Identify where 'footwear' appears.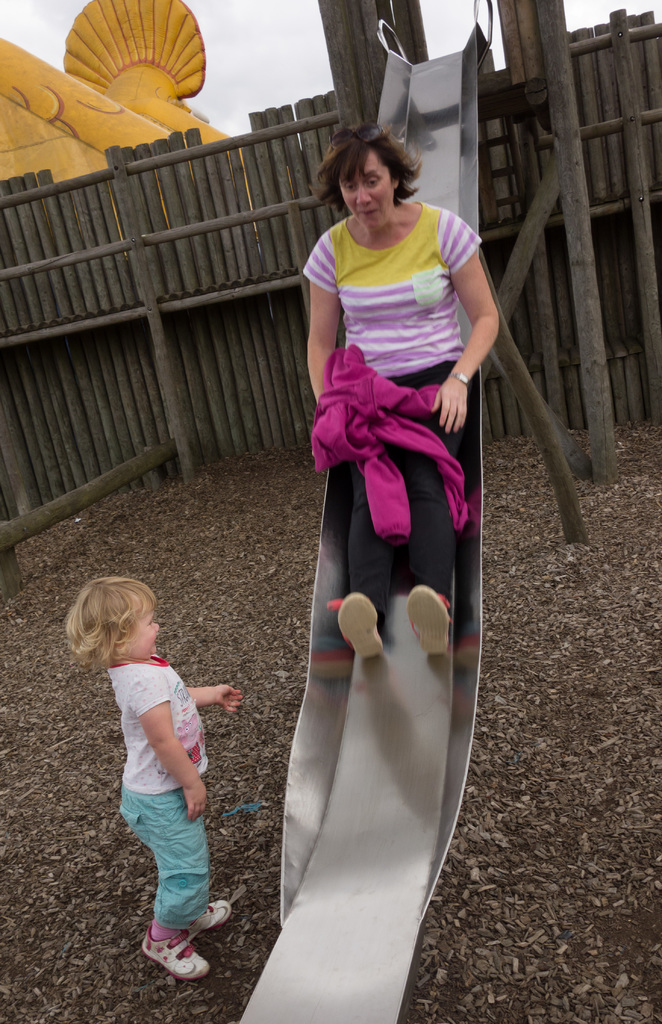
Appears at rect(322, 594, 385, 662).
